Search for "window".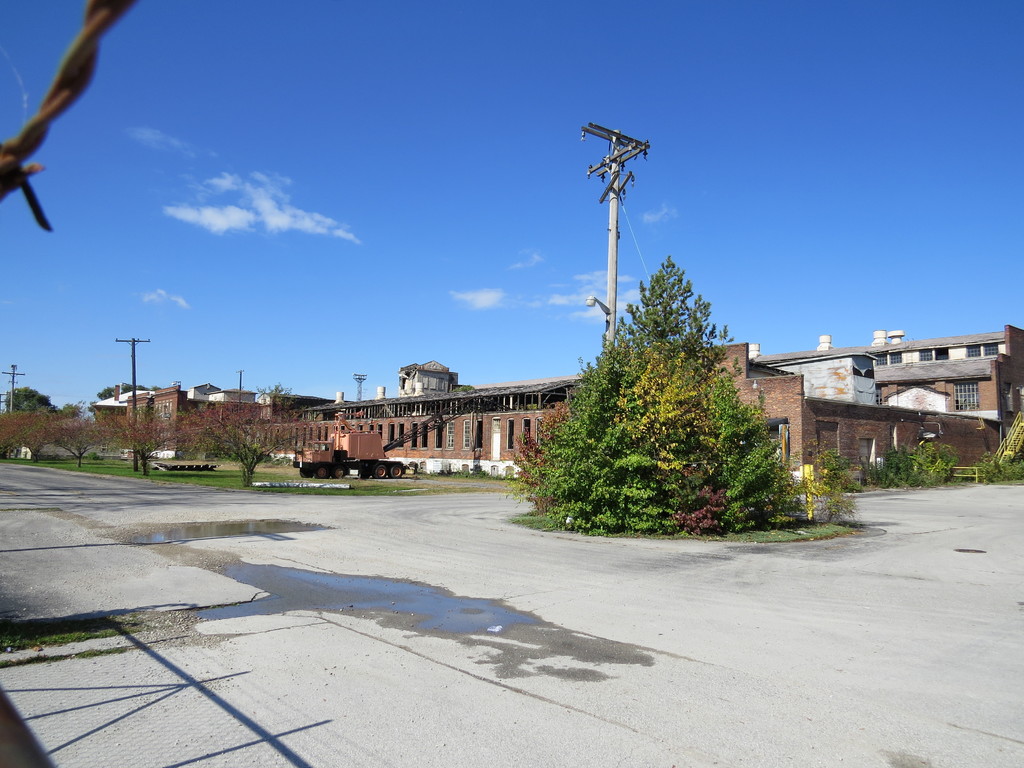
Found at locate(982, 344, 1002, 359).
